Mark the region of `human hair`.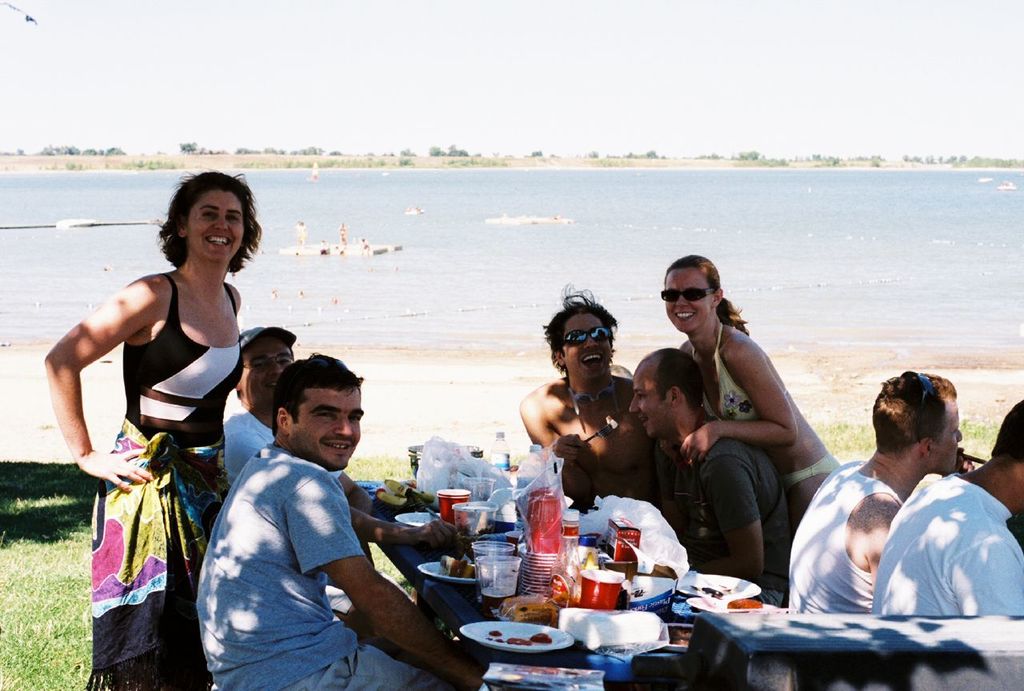
Region: {"x1": 869, "y1": 366, "x2": 958, "y2": 451}.
